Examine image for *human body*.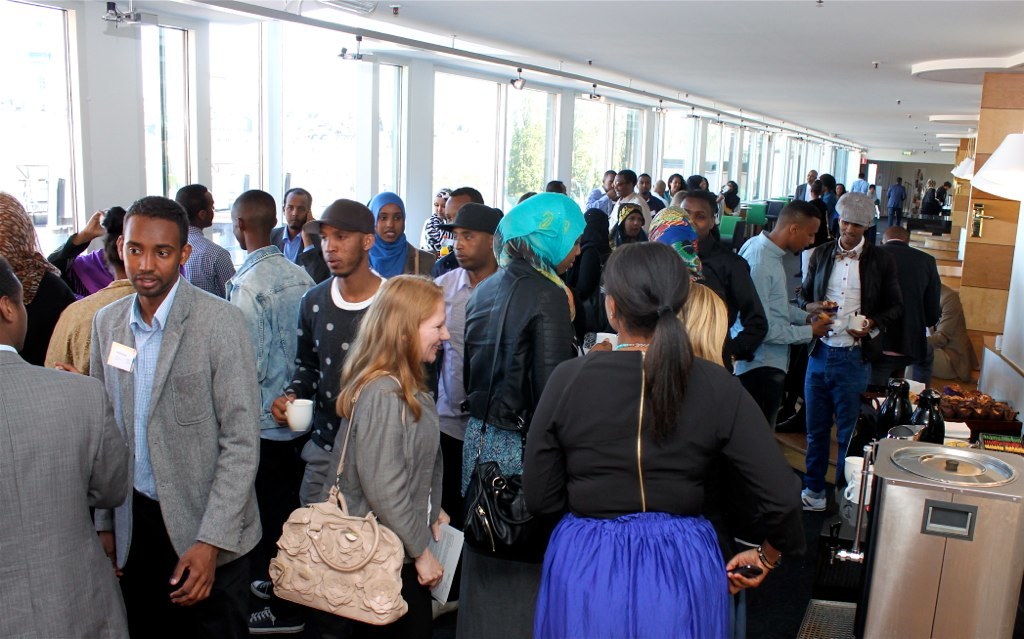
Examination result: rect(0, 342, 132, 638).
